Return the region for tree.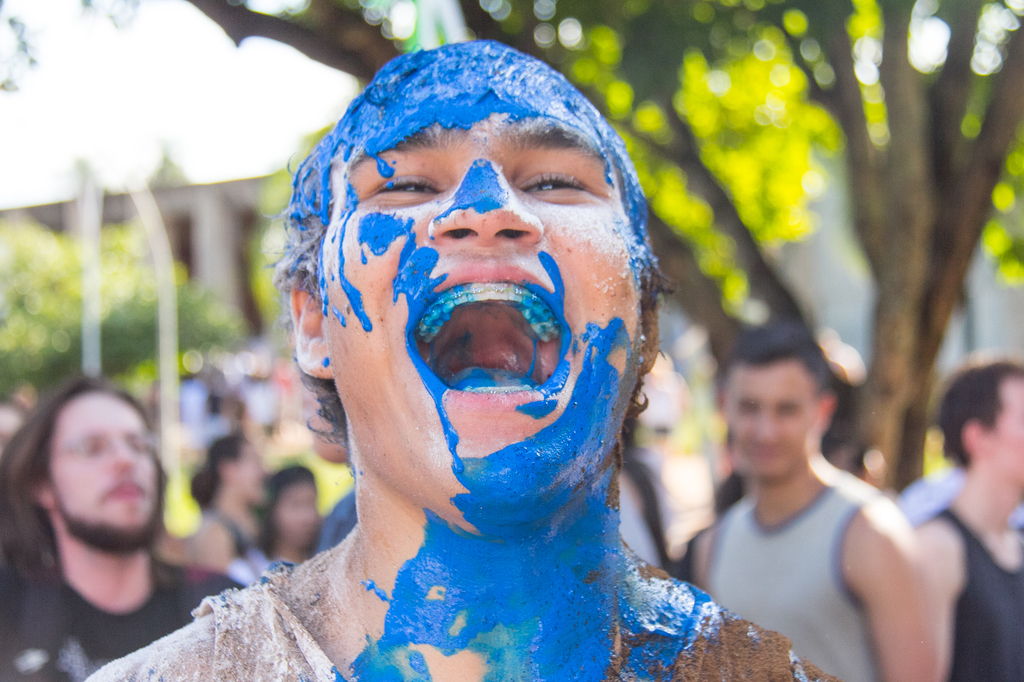
x1=185, y1=1, x2=1023, y2=484.
